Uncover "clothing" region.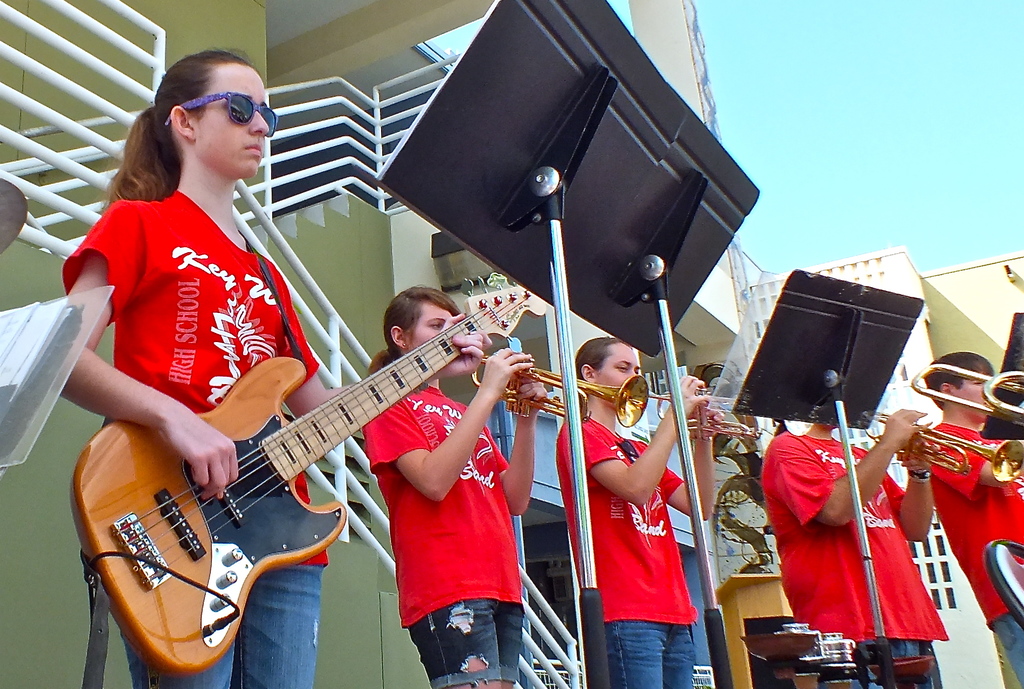
Uncovered: bbox(759, 435, 954, 644).
